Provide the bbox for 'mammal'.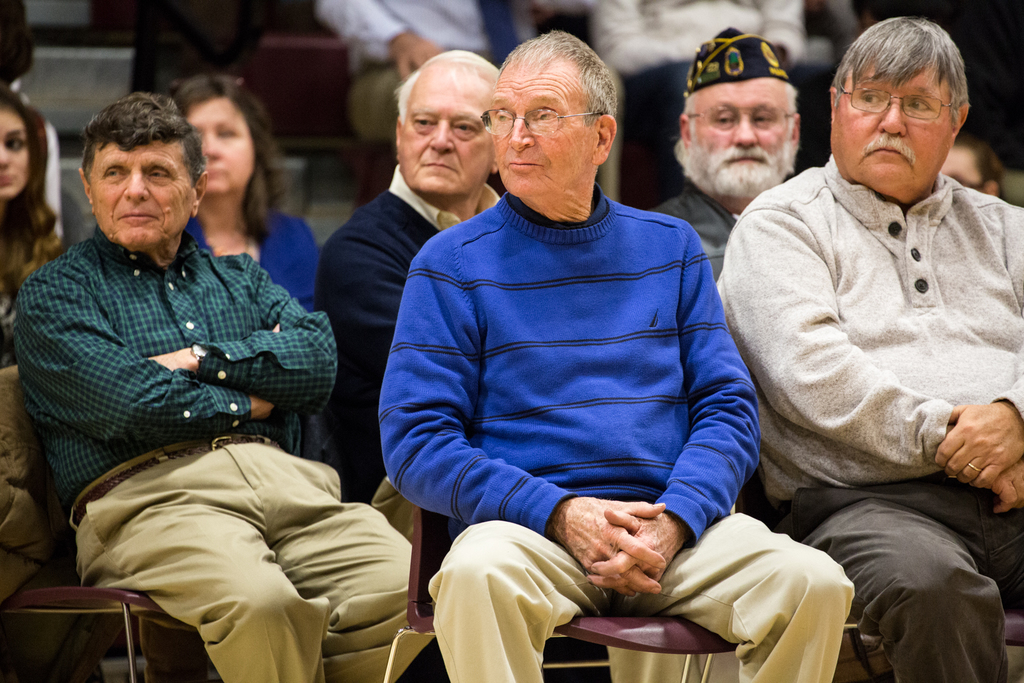
[x1=163, y1=78, x2=322, y2=307].
